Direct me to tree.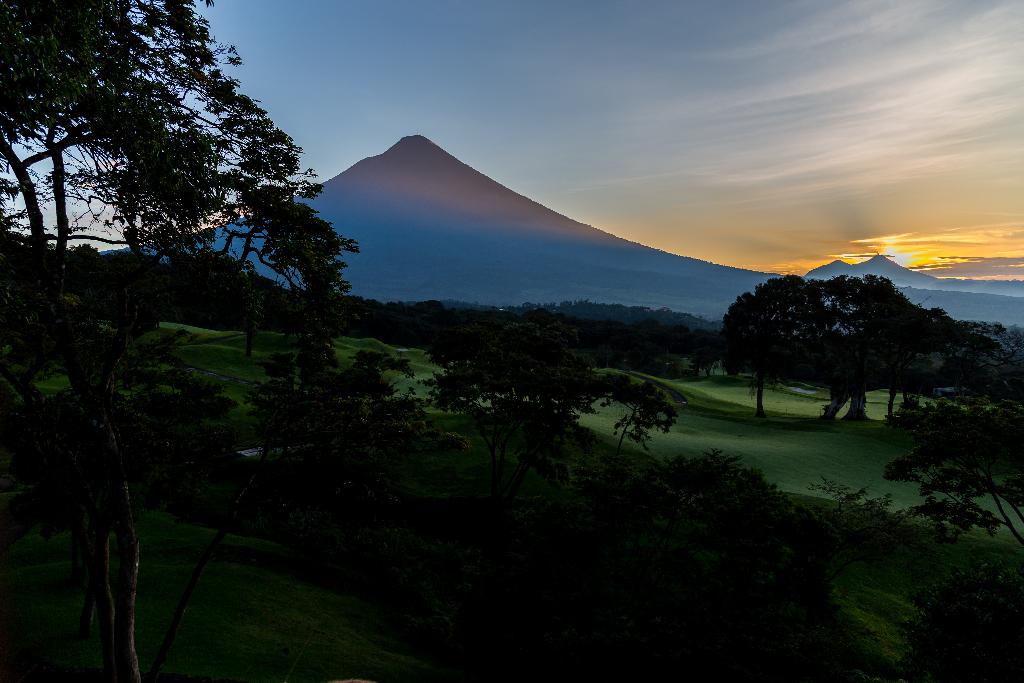
Direction: {"left": 260, "top": 352, "right": 381, "bottom": 452}.
